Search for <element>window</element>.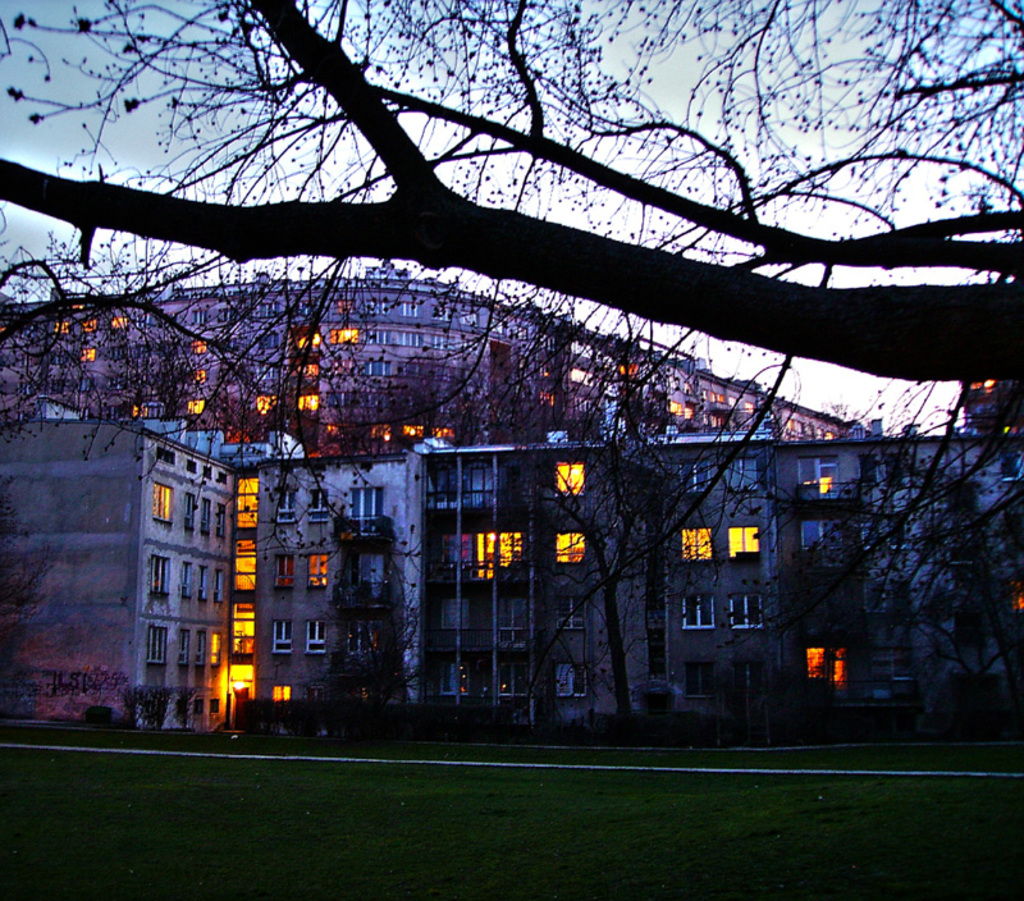
Found at <box>151,557,173,600</box>.
